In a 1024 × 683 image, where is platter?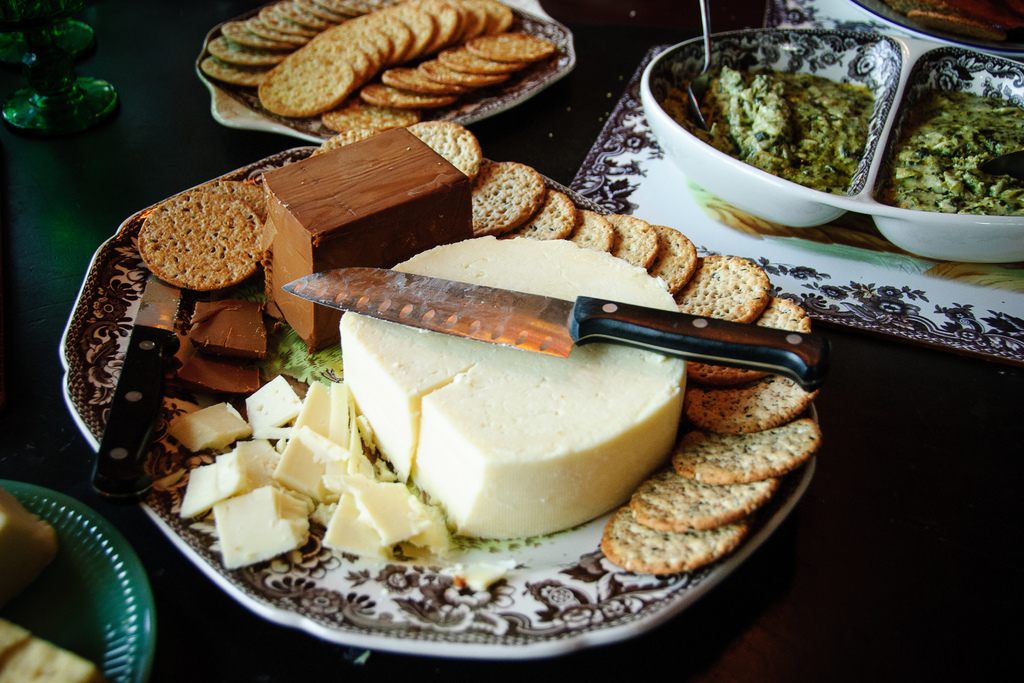
pyautogui.locateOnScreen(196, 0, 573, 144).
